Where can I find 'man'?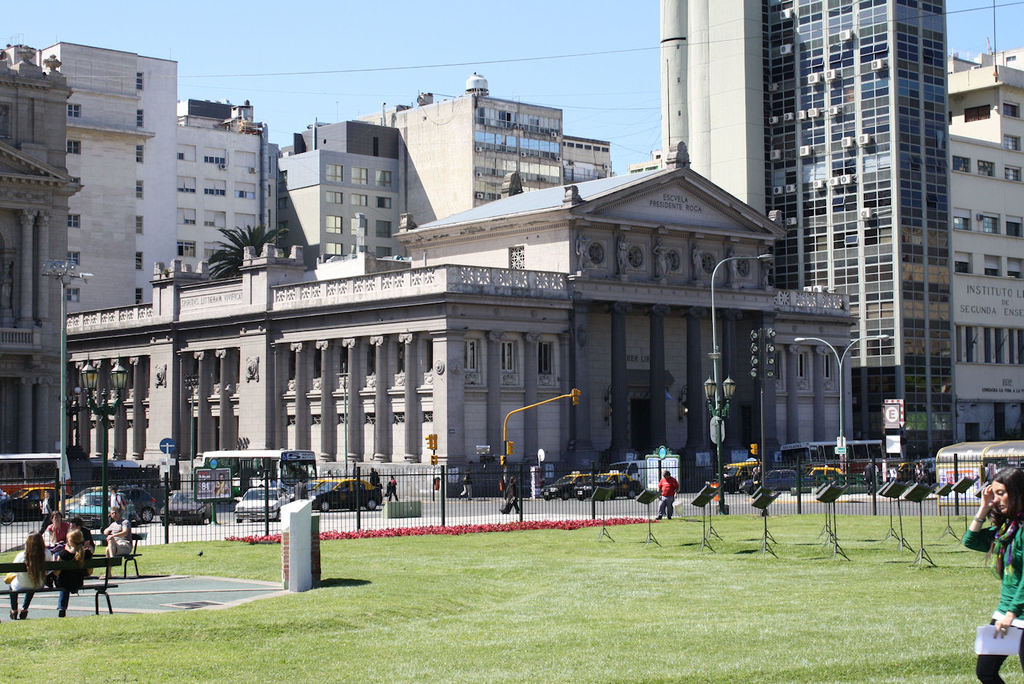
You can find it at <bbox>38, 485, 55, 538</bbox>.
